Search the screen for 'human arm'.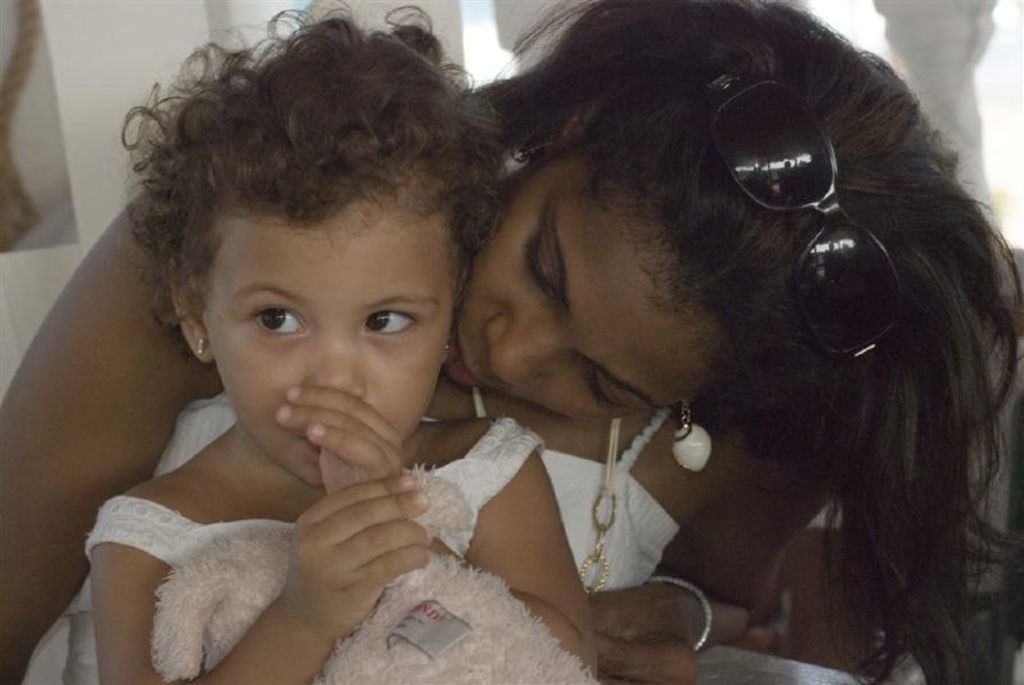
Found at <box>0,191,219,684</box>.
